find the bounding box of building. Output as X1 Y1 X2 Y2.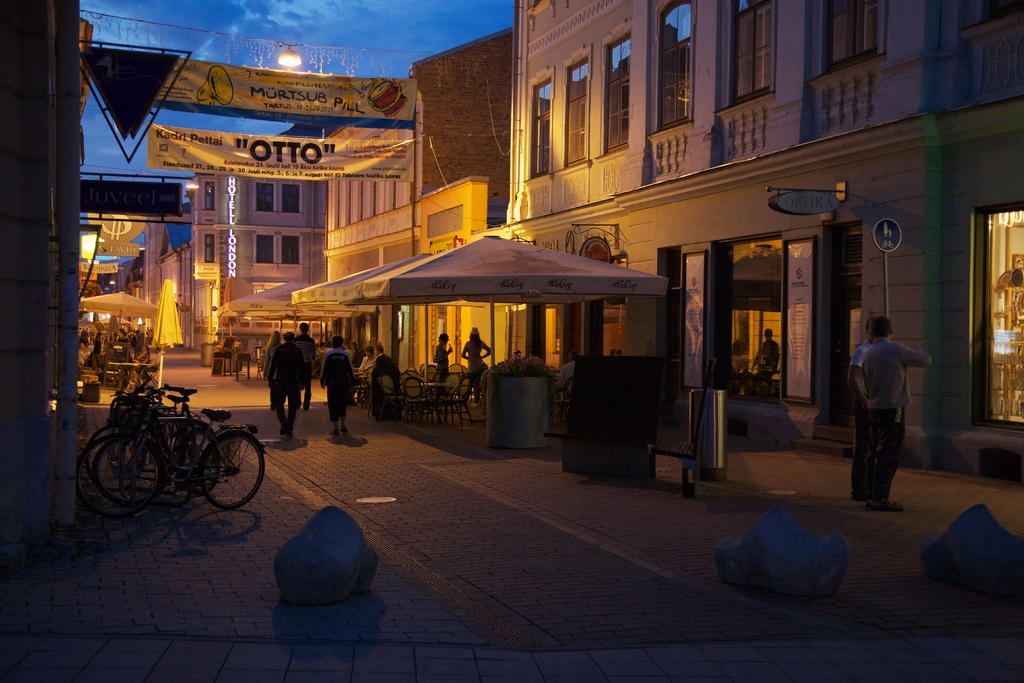
418 181 506 375.
